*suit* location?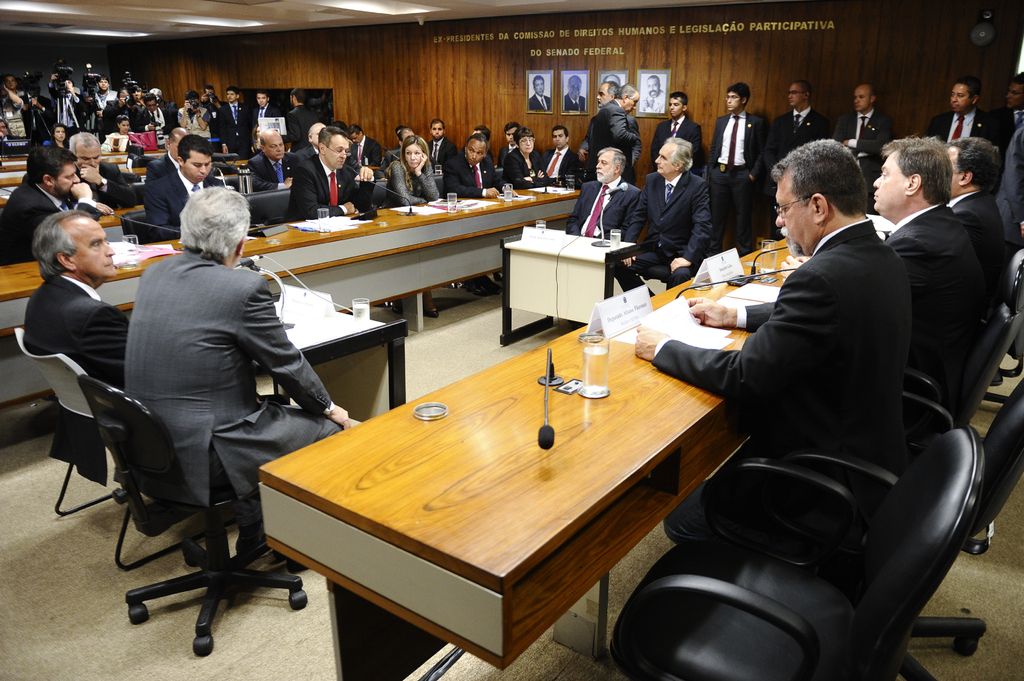
crop(21, 278, 127, 483)
